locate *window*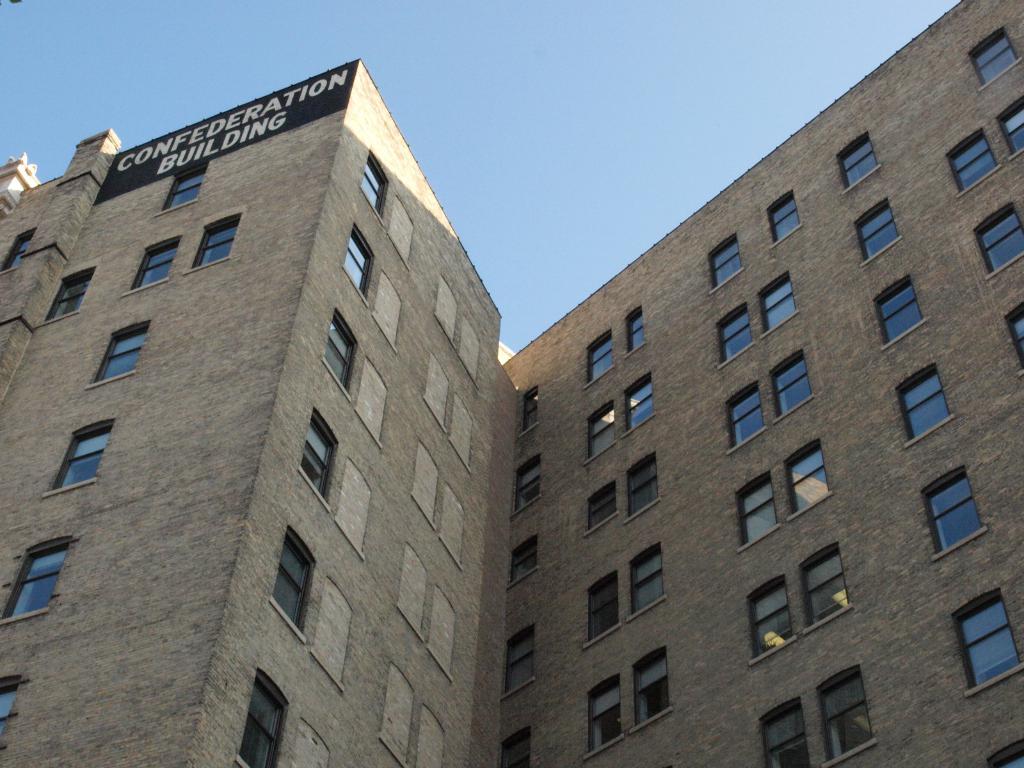
[x1=0, y1=524, x2=79, y2=625]
